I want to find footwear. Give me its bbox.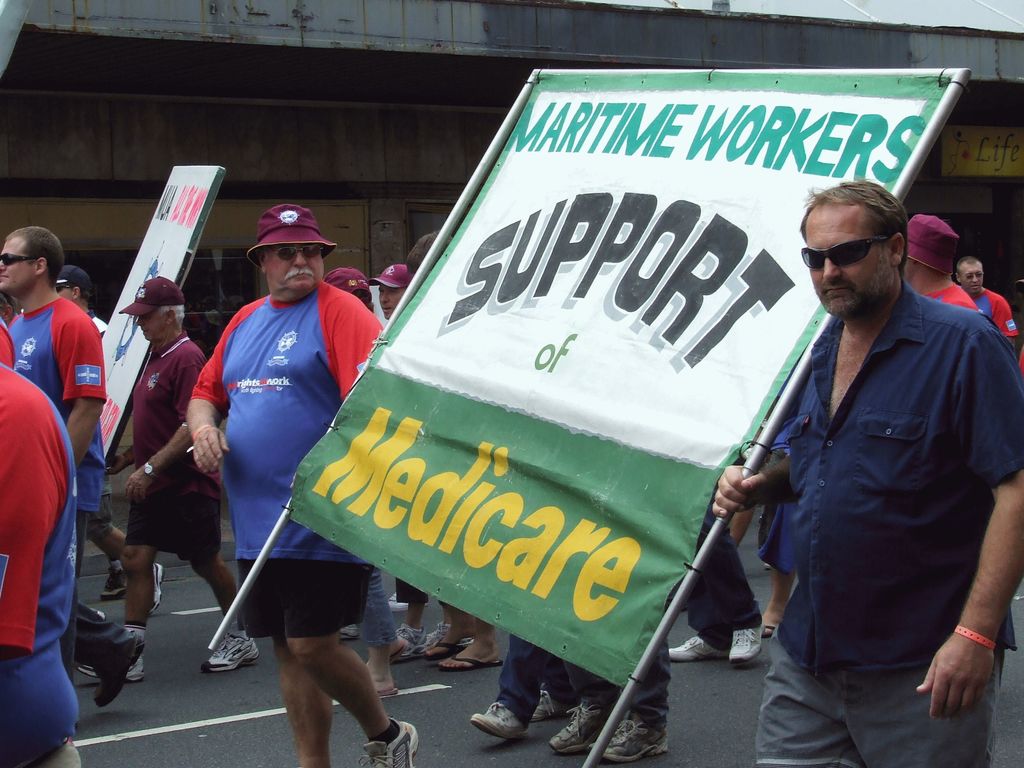
(x1=375, y1=689, x2=399, y2=698).
